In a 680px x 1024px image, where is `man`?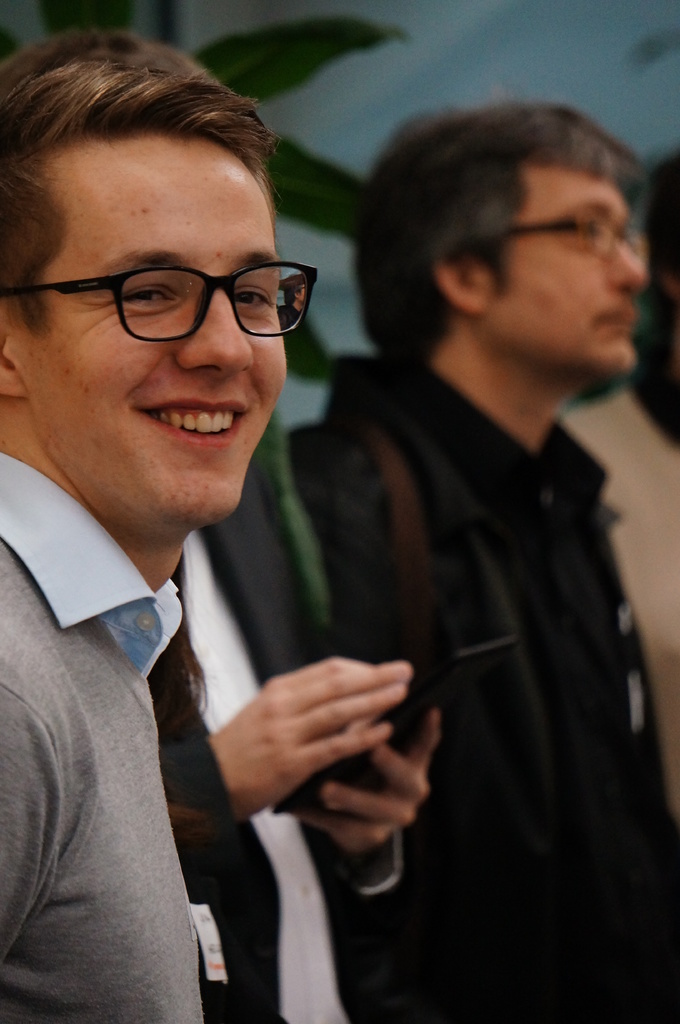
locate(285, 84, 679, 1018).
